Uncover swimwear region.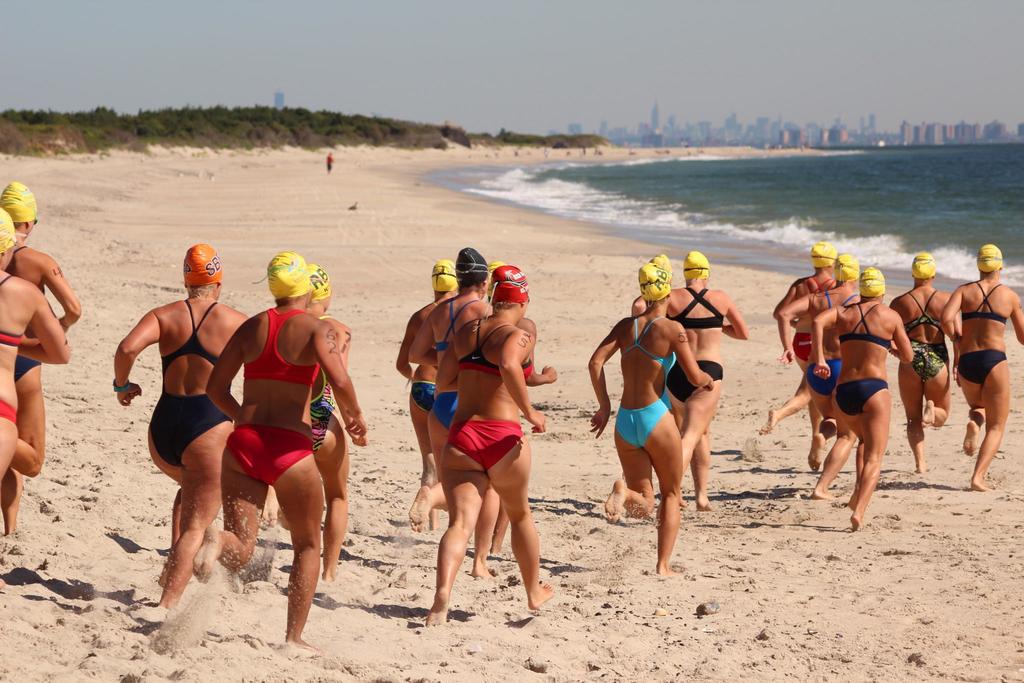
Uncovered: locate(955, 347, 1005, 388).
